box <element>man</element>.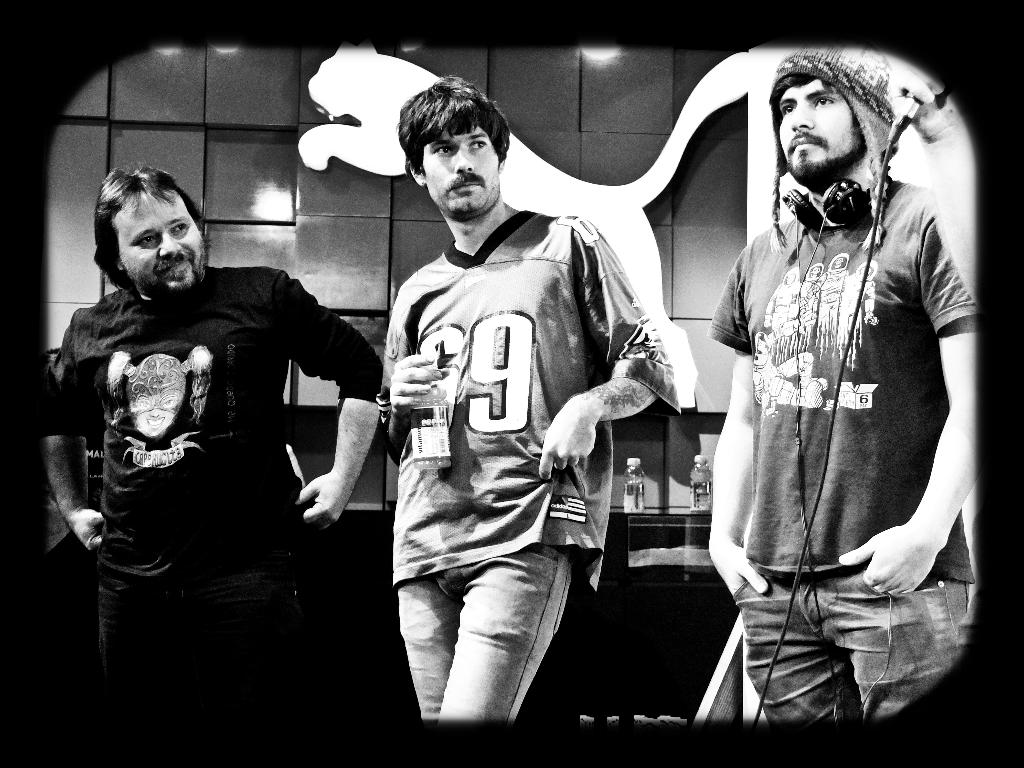
Rect(42, 164, 389, 727).
